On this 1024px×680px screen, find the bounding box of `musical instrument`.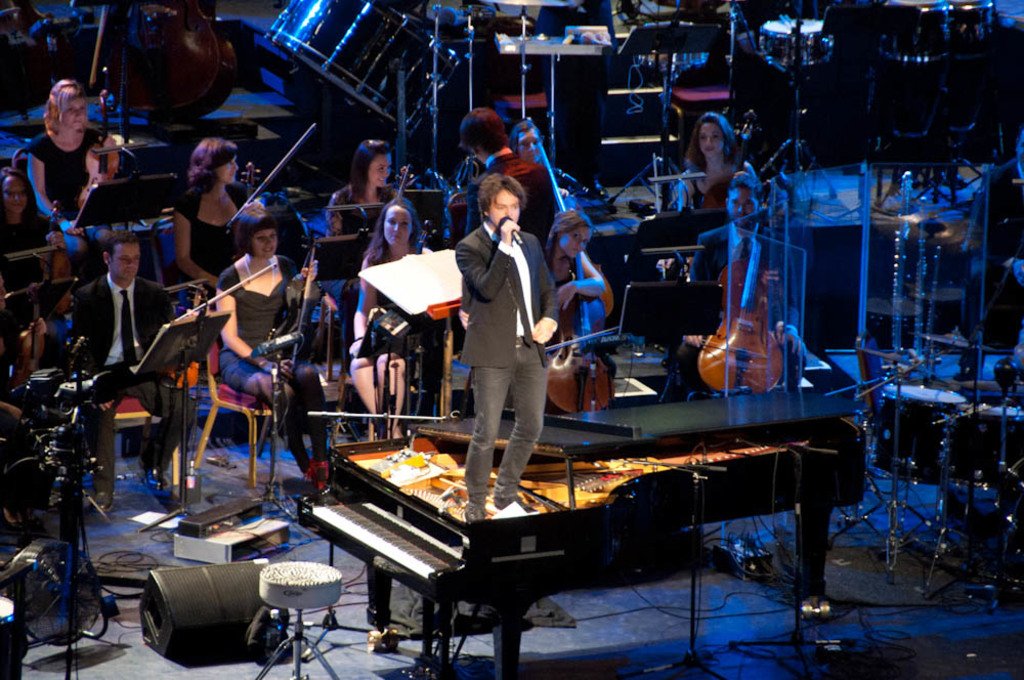
Bounding box: 230:120:314:259.
